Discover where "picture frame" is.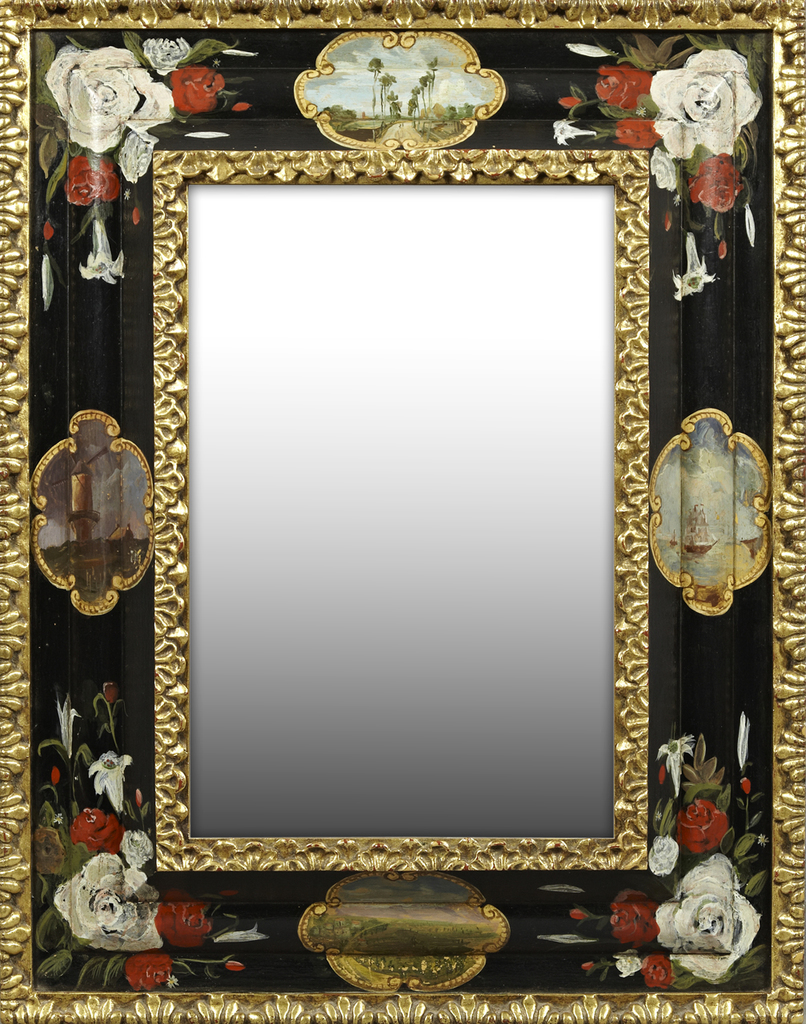
Discovered at l=0, t=0, r=805, b=1023.
